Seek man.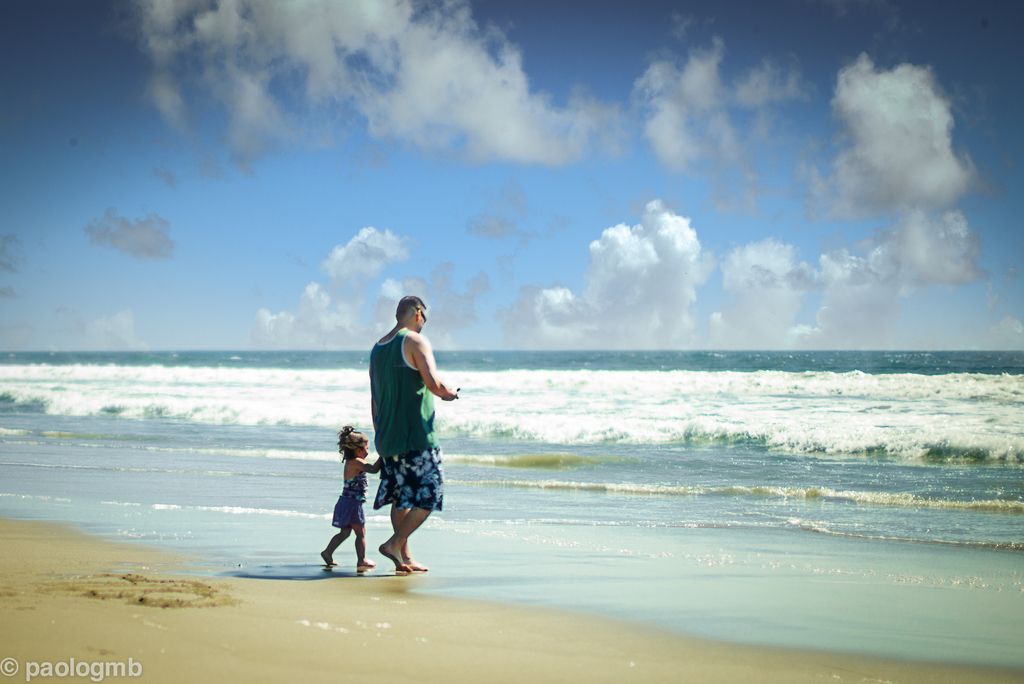
[left=351, top=291, right=451, bottom=577].
